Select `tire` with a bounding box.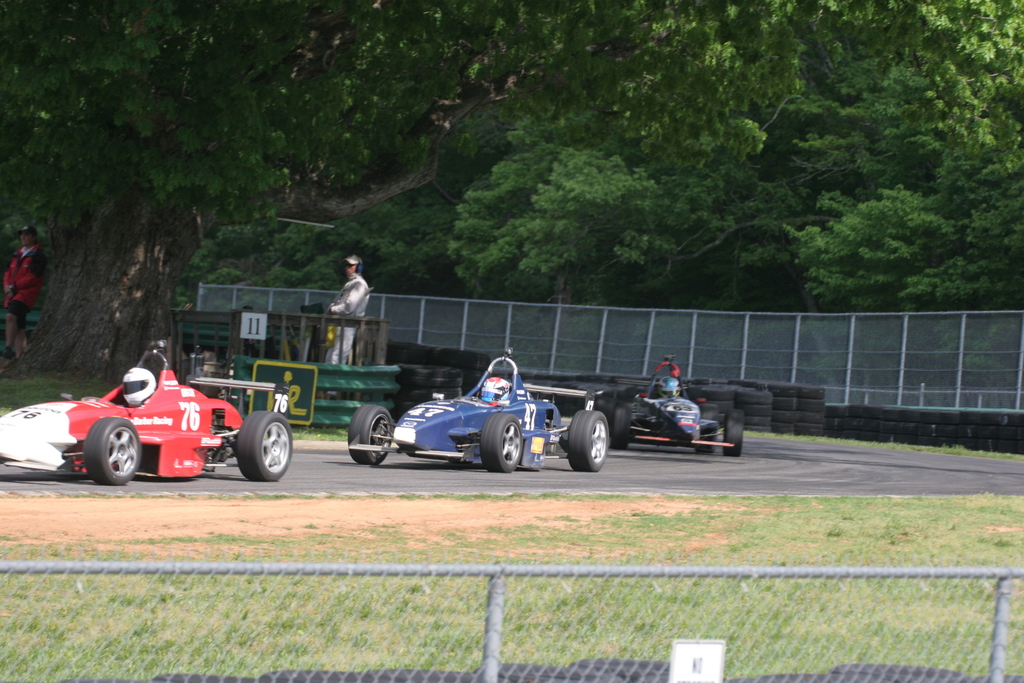
<bbox>479, 413, 524, 472</bbox>.
